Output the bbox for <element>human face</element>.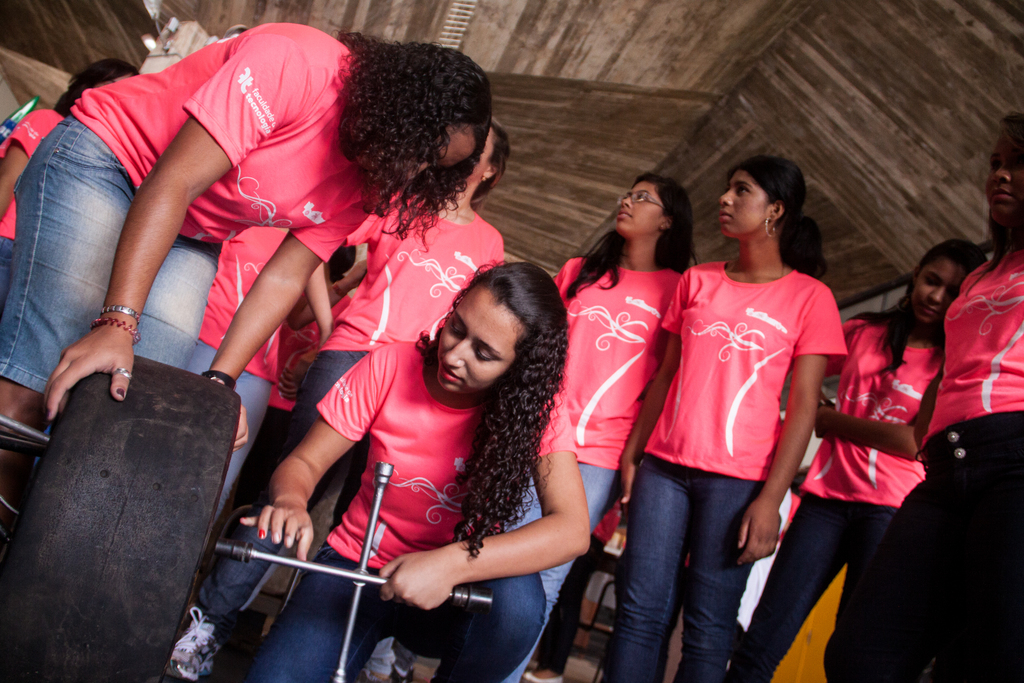
{"left": 986, "top": 135, "right": 1023, "bottom": 227}.
